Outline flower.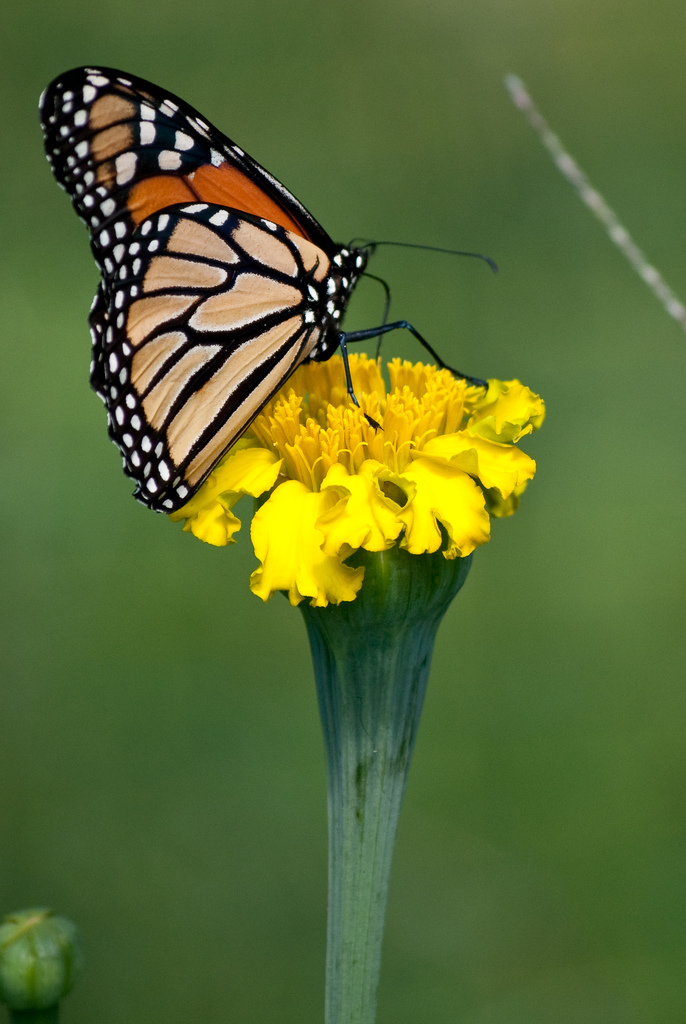
Outline: 0, 904, 85, 1023.
